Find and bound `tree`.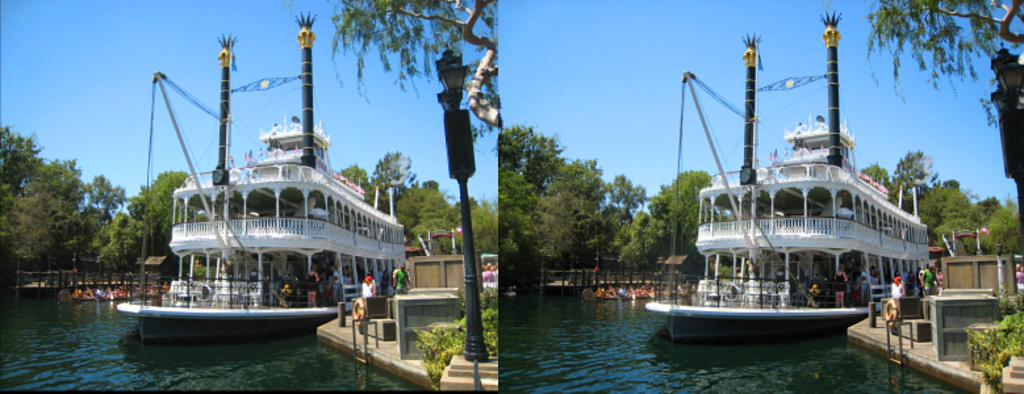
Bound: 96 175 198 263.
